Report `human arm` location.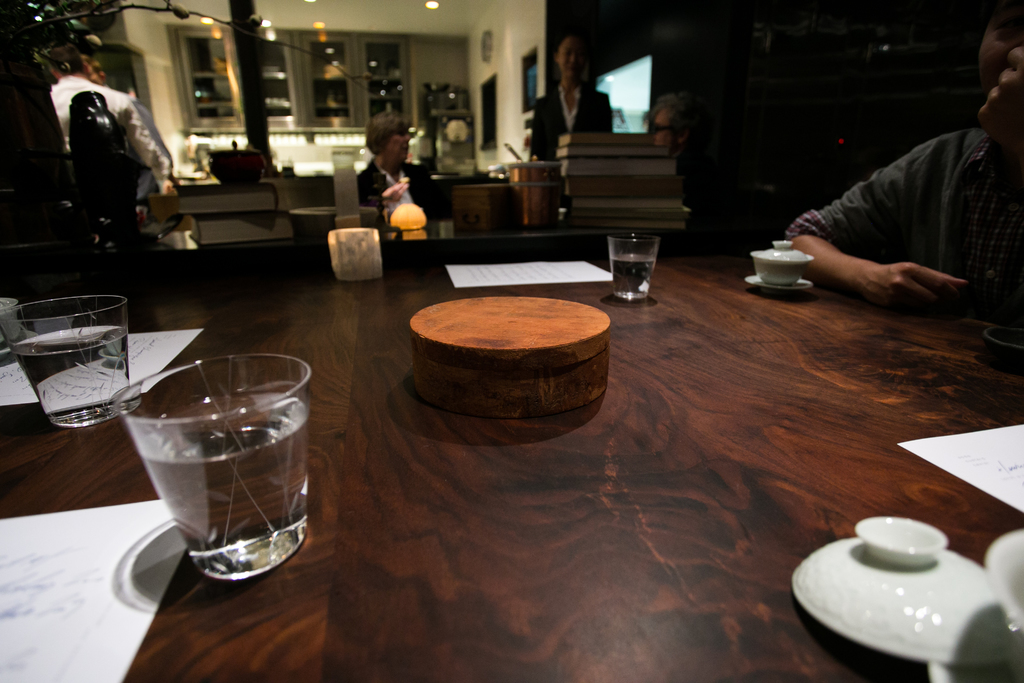
Report: (788,163,1002,327).
